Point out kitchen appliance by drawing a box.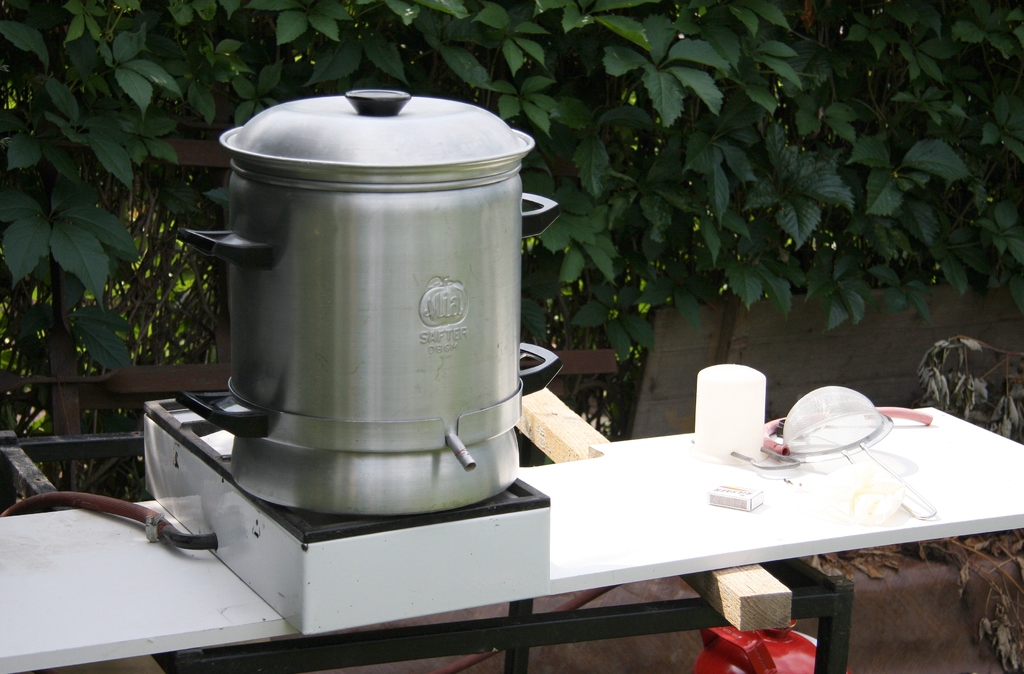
x1=143, y1=399, x2=556, y2=635.
